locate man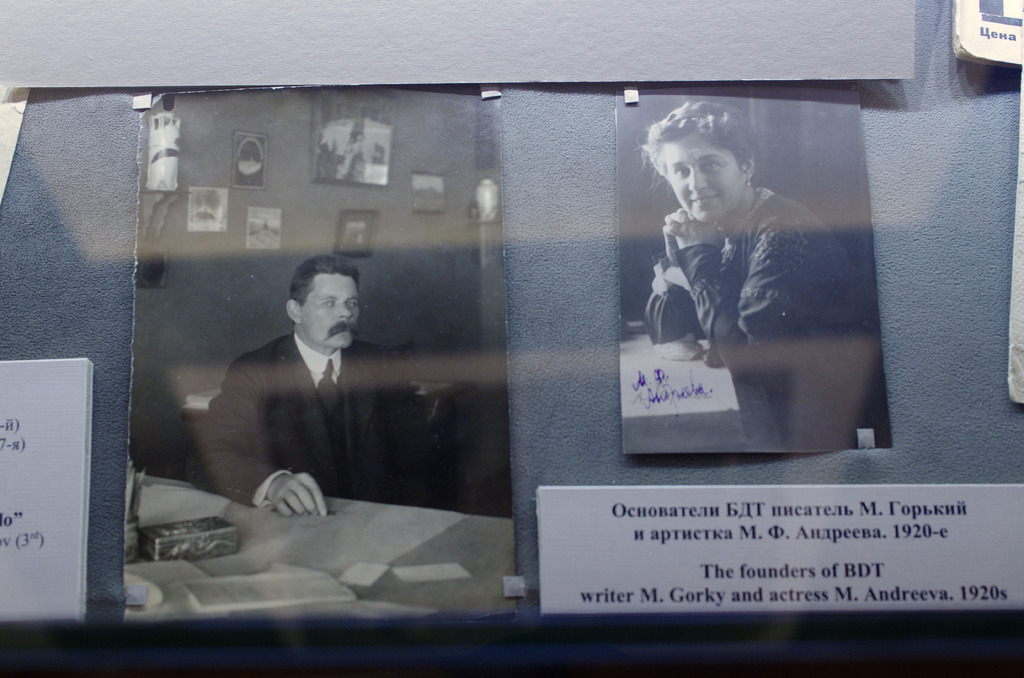
crop(186, 252, 449, 516)
